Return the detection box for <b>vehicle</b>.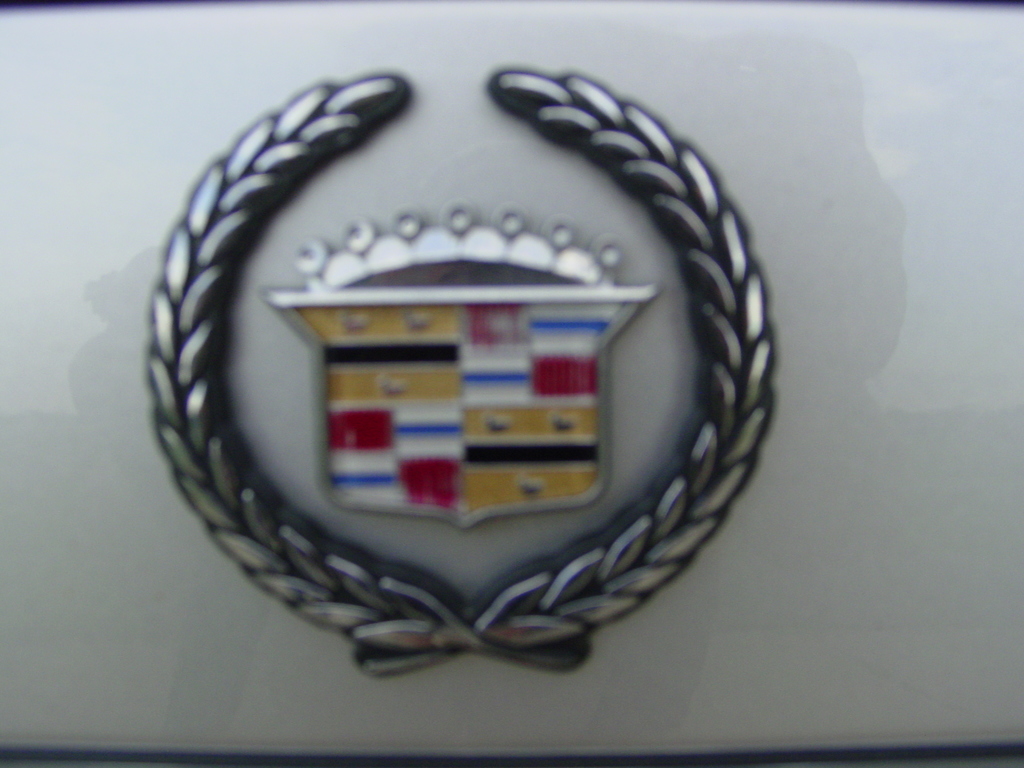
[x1=0, y1=0, x2=1023, y2=767].
